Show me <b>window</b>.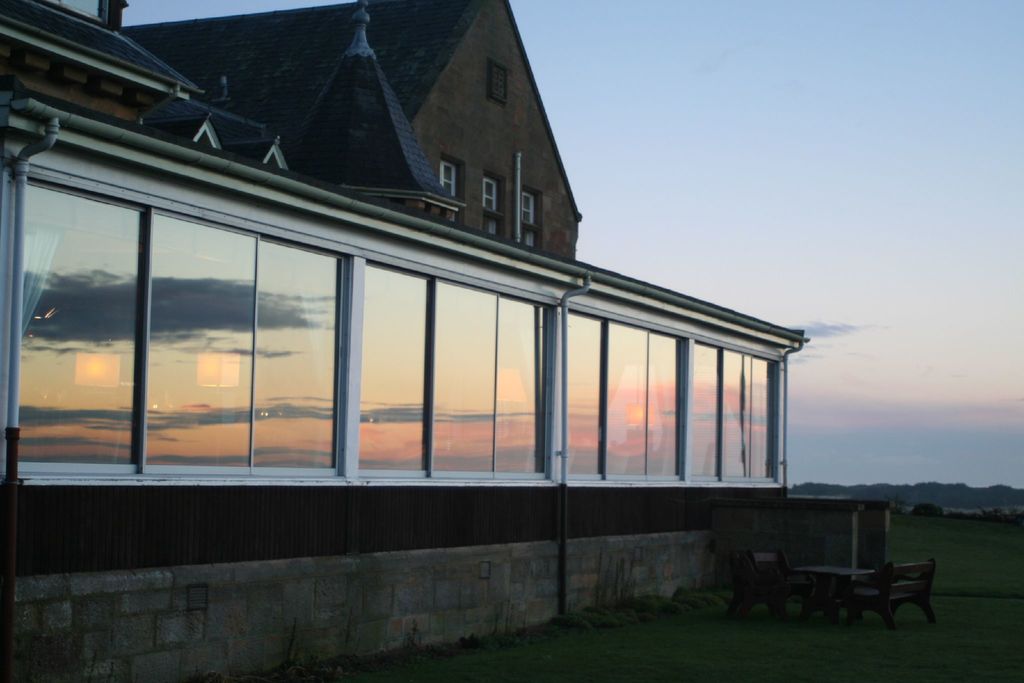
<b>window</b> is here: <bbox>468, 177, 508, 240</bbox>.
